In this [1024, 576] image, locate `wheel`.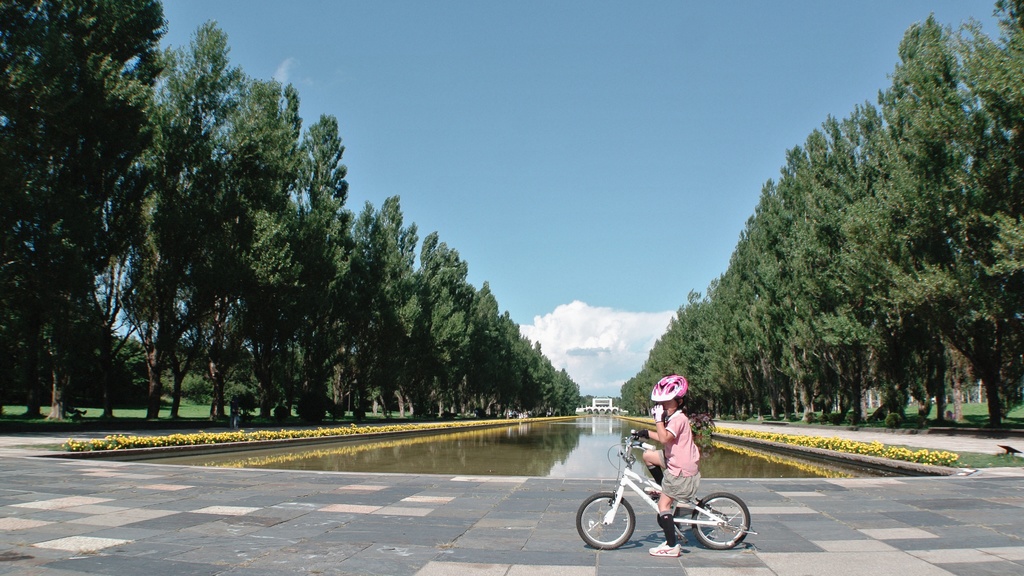
Bounding box: {"x1": 692, "y1": 493, "x2": 749, "y2": 552}.
